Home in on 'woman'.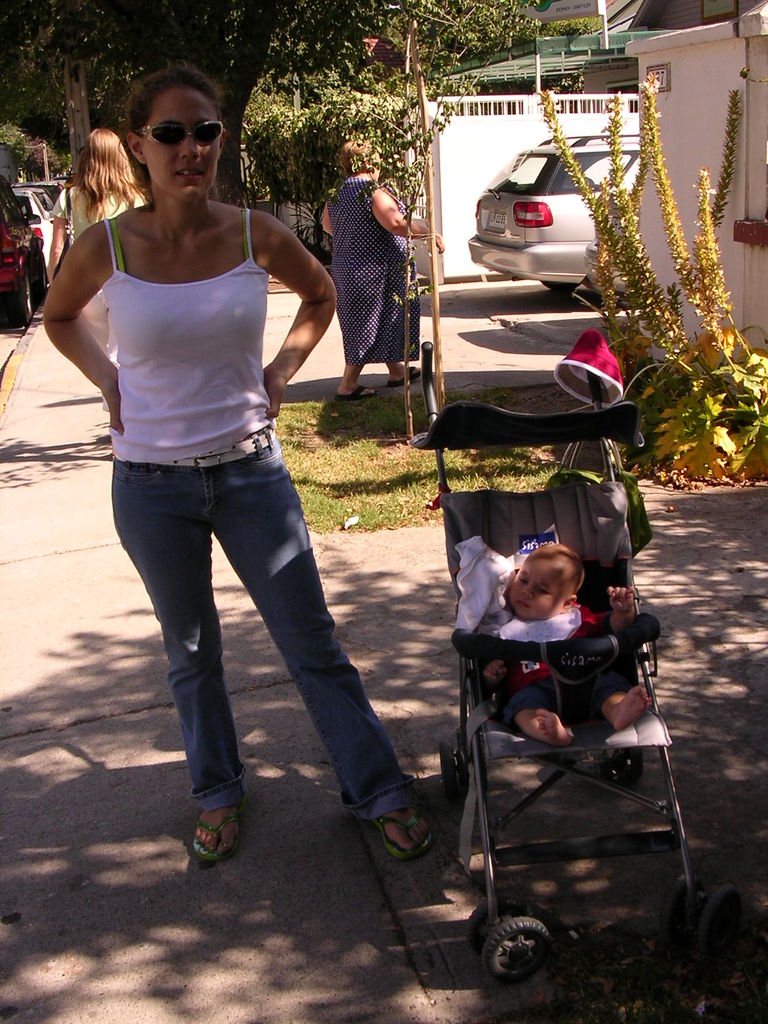
Homed in at (45, 125, 154, 431).
